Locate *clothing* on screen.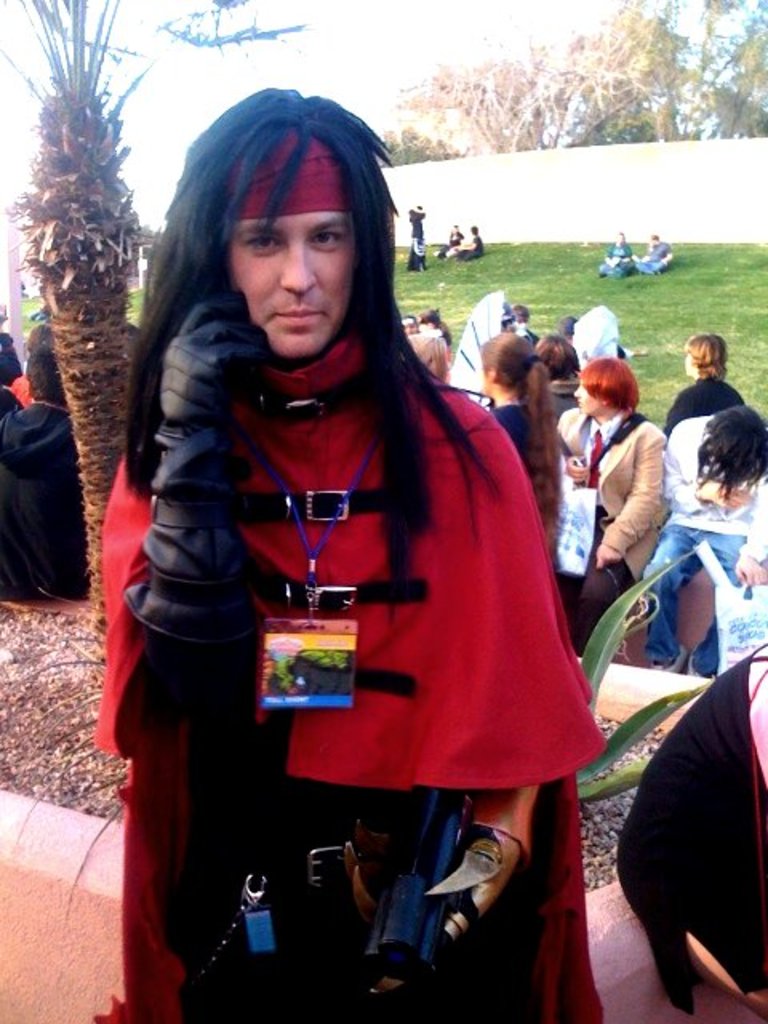
On screen at bbox=(603, 237, 632, 269).
